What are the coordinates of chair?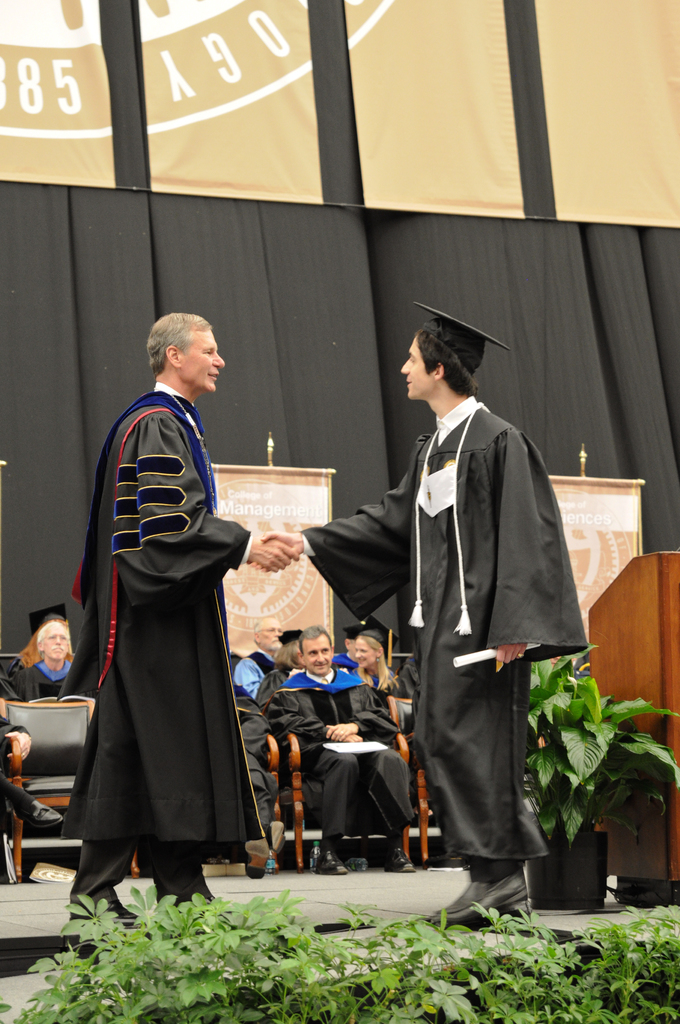
<bbox>264, 732, 288, 883</bbox>.
